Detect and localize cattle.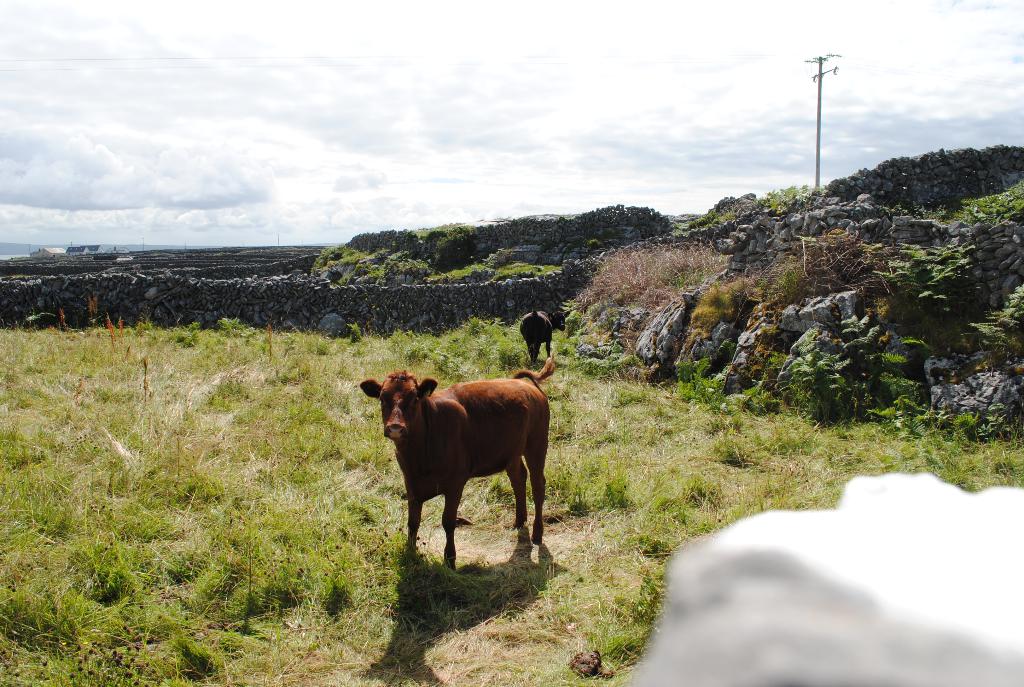
Localized at 364, 353, 556, 567.
